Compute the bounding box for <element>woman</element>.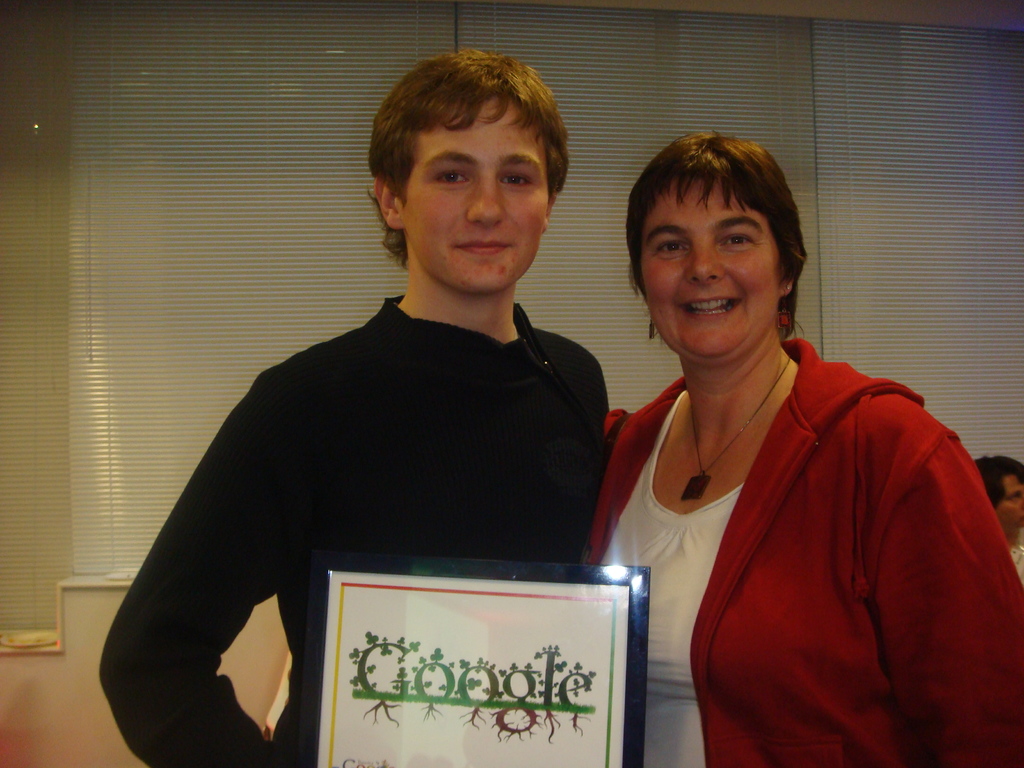
x1=970, y1=454, x2=1023, y2=584.
